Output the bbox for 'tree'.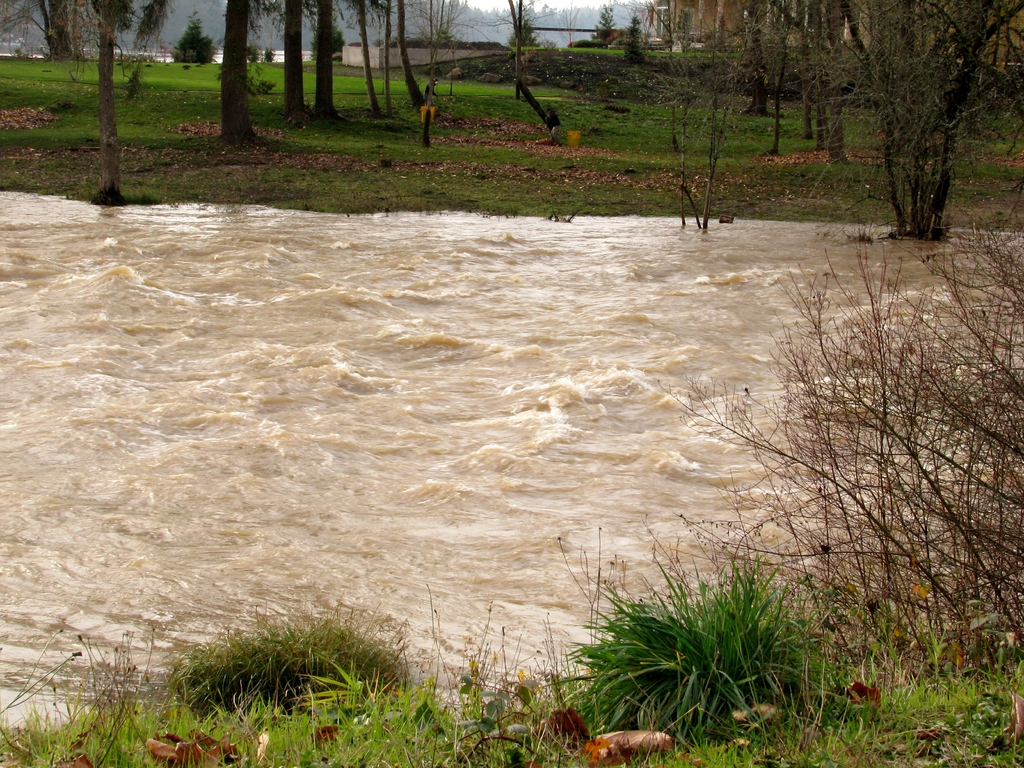
168,20,214,61.
